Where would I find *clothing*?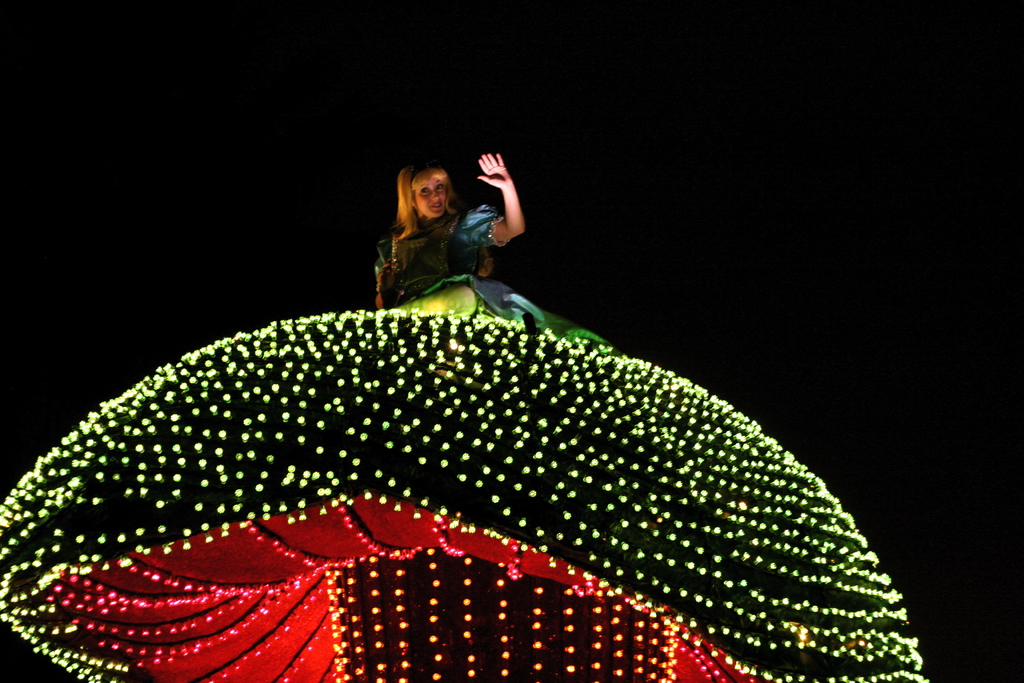
At <box>367,199,609,341</box>.
